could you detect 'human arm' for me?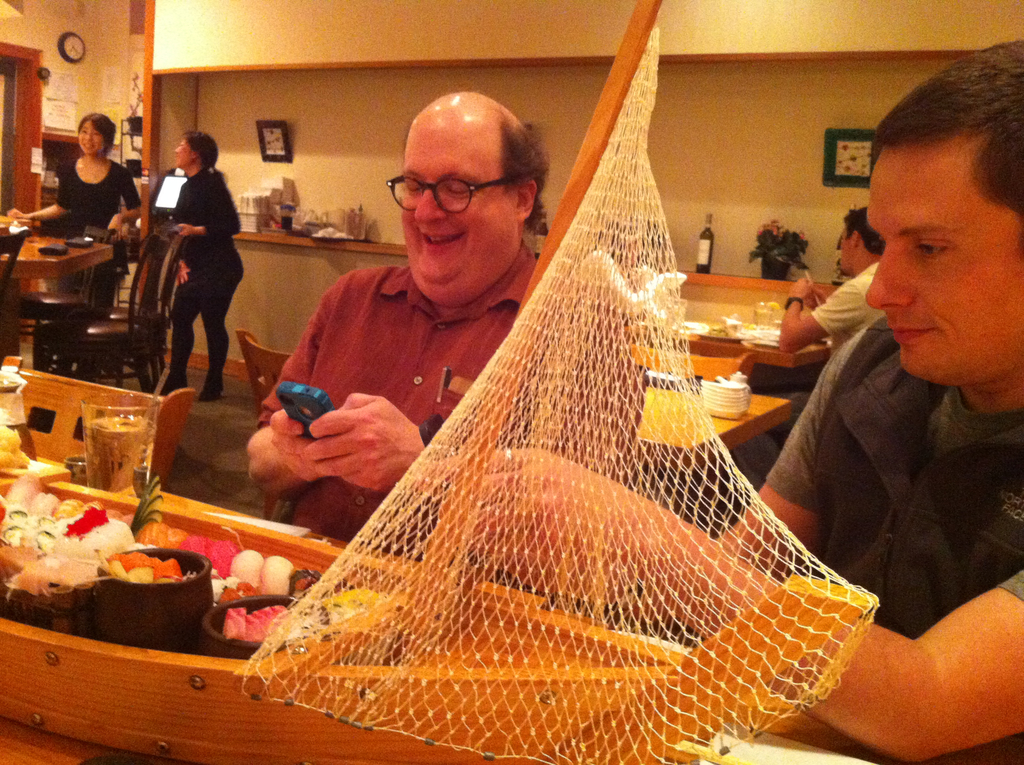
Detection result: [x1=467, y1=444, x2=1023, y2=764].
